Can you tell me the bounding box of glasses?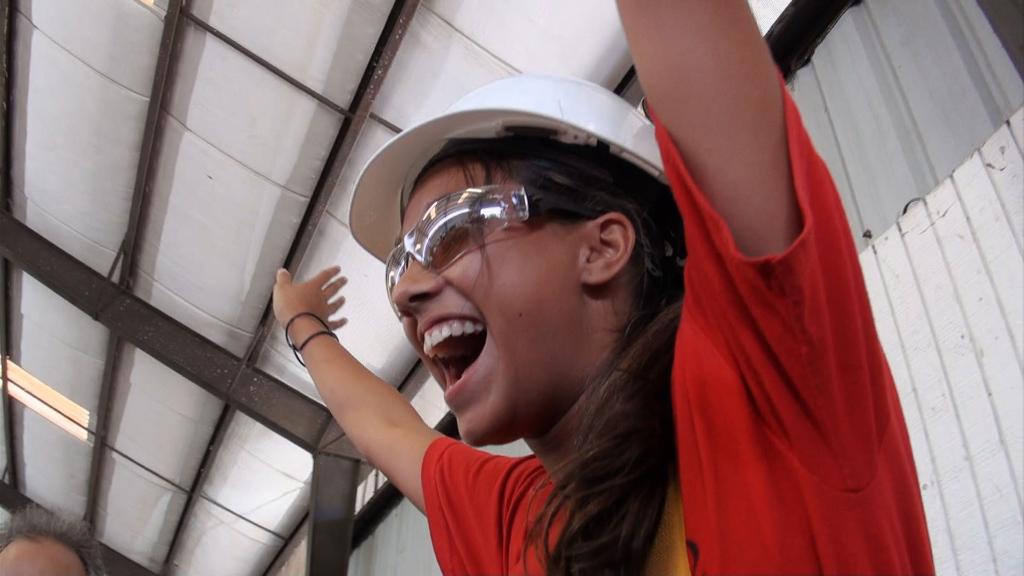
<box>376,176,655,316</box>.
